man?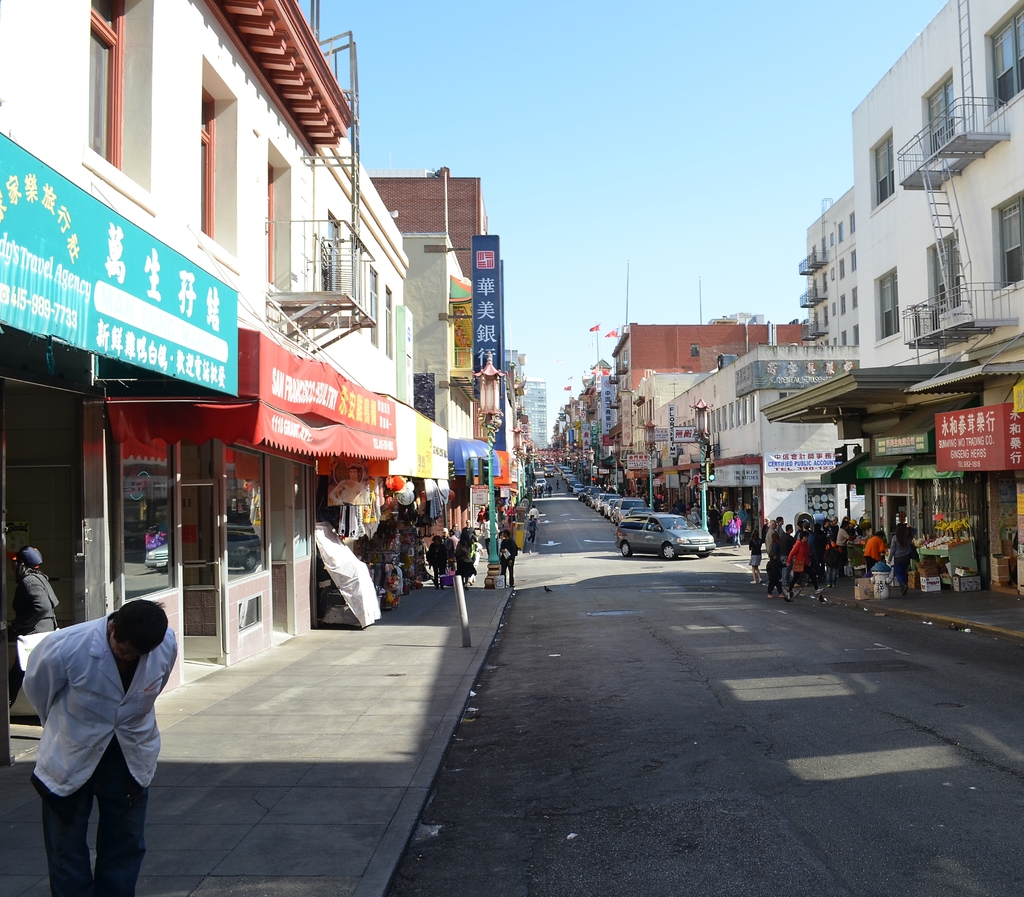
detection(426, 538, 455, 592)
